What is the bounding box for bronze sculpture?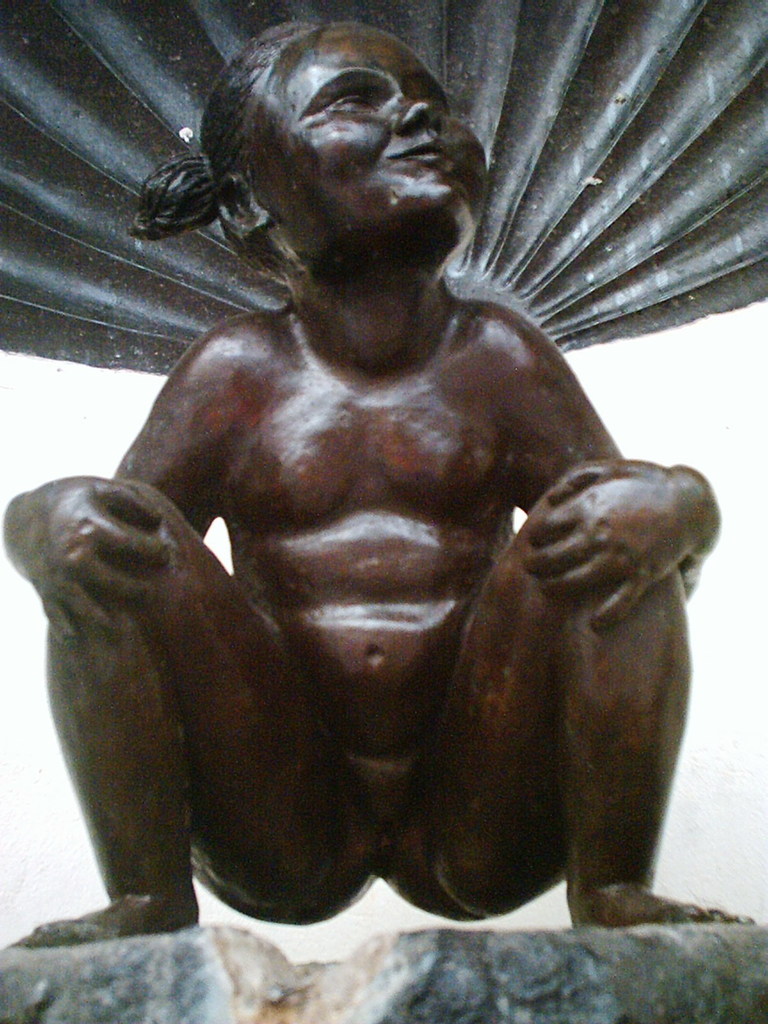
crop(40, 20, 746, 975).
